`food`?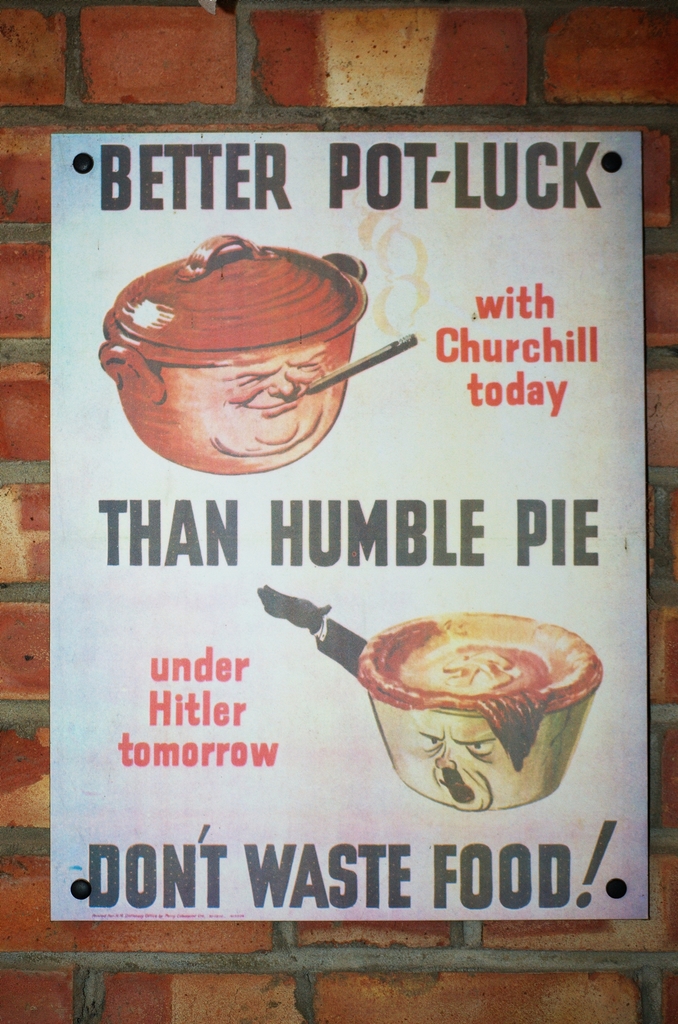
bbox=[324, 601, 586, 773]
